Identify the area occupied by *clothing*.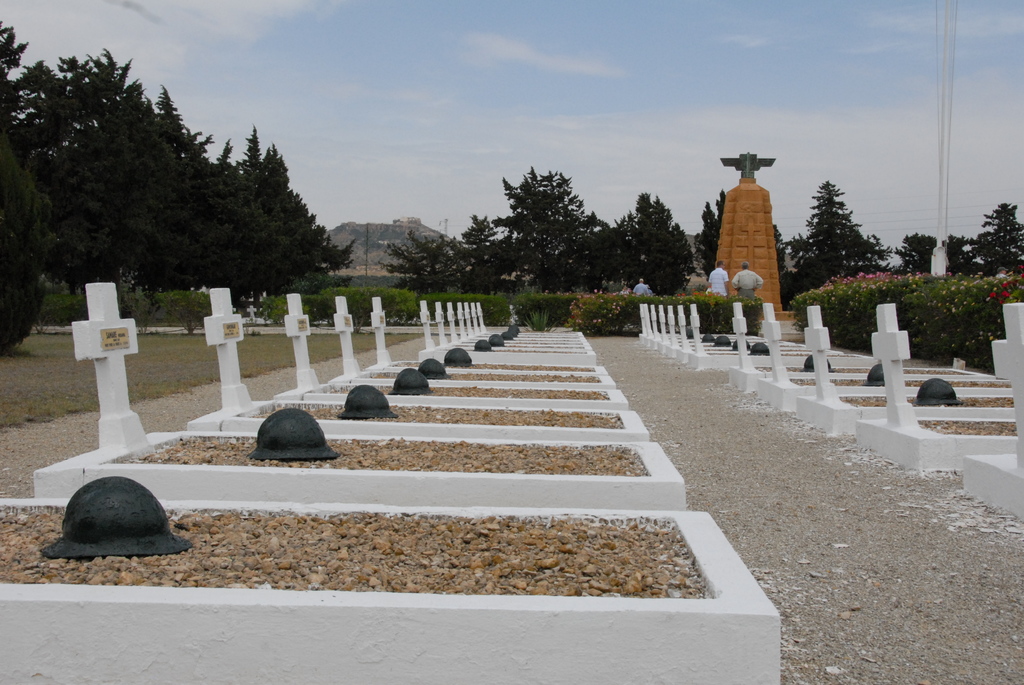
Area: region(732, 268, 762, 293).
